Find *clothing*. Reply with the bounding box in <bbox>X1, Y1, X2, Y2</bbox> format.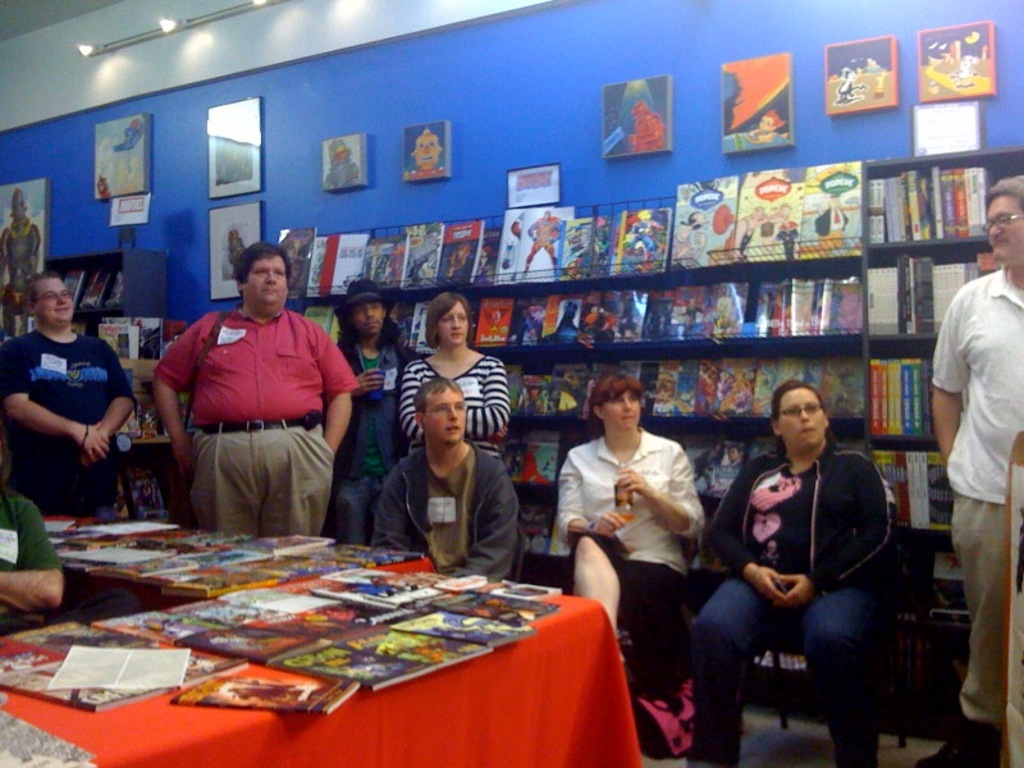
<bbox>692, 439, 904, 767</bbox>.
